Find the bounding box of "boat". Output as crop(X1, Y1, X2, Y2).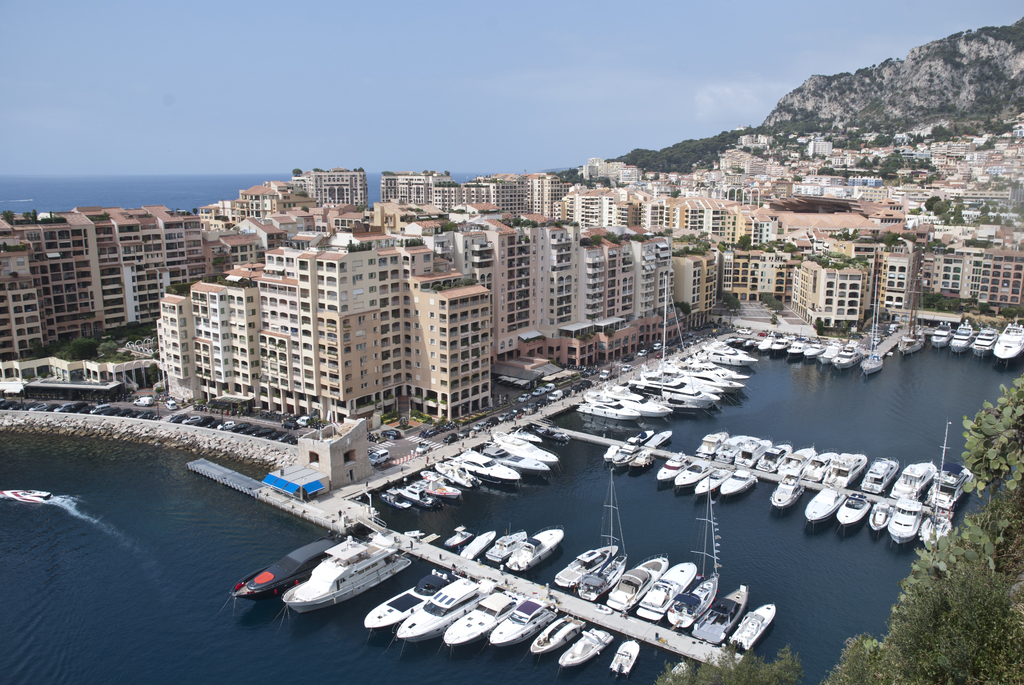
crop(458, 531, 499, 563).
